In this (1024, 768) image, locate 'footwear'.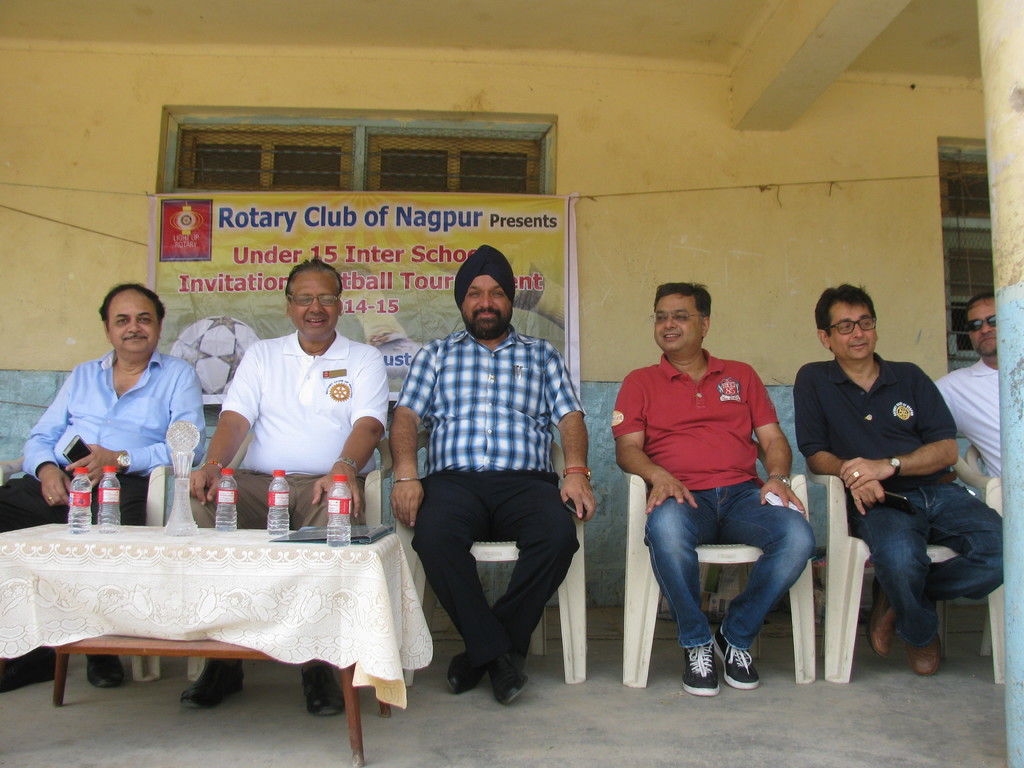
Bounding box: l=712, t=631, r=756, b=689.
